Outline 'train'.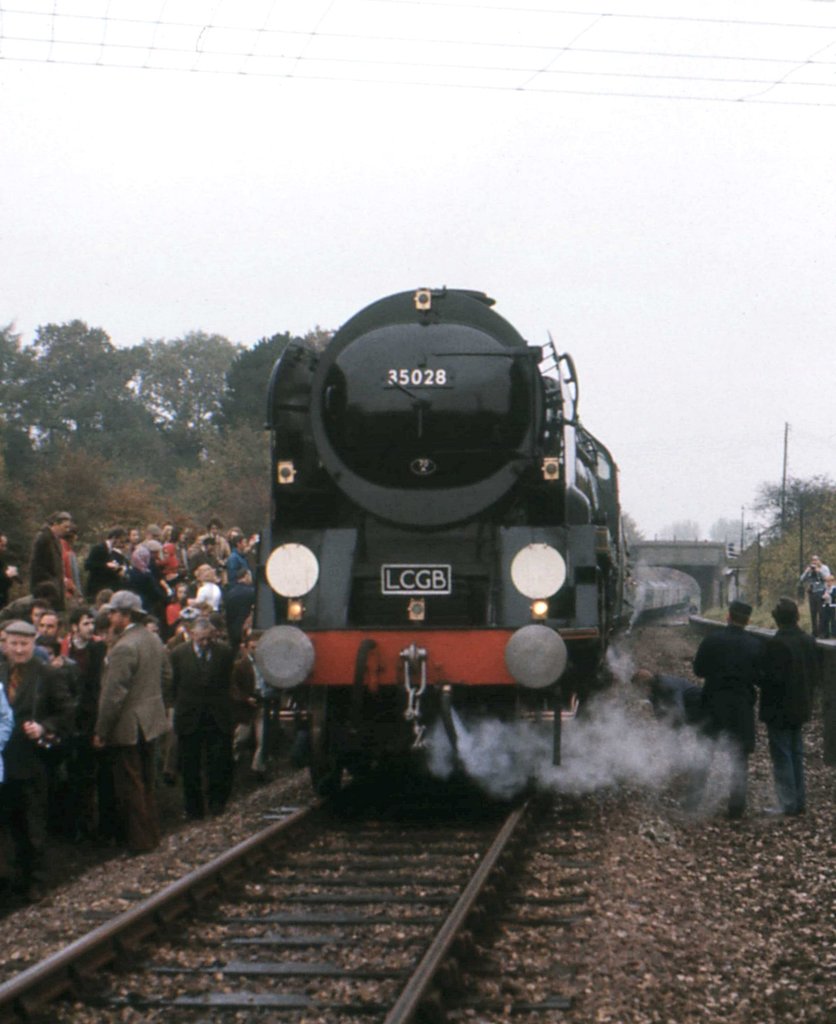
Outline: left=251, top=282, right=706, bottom=807.
